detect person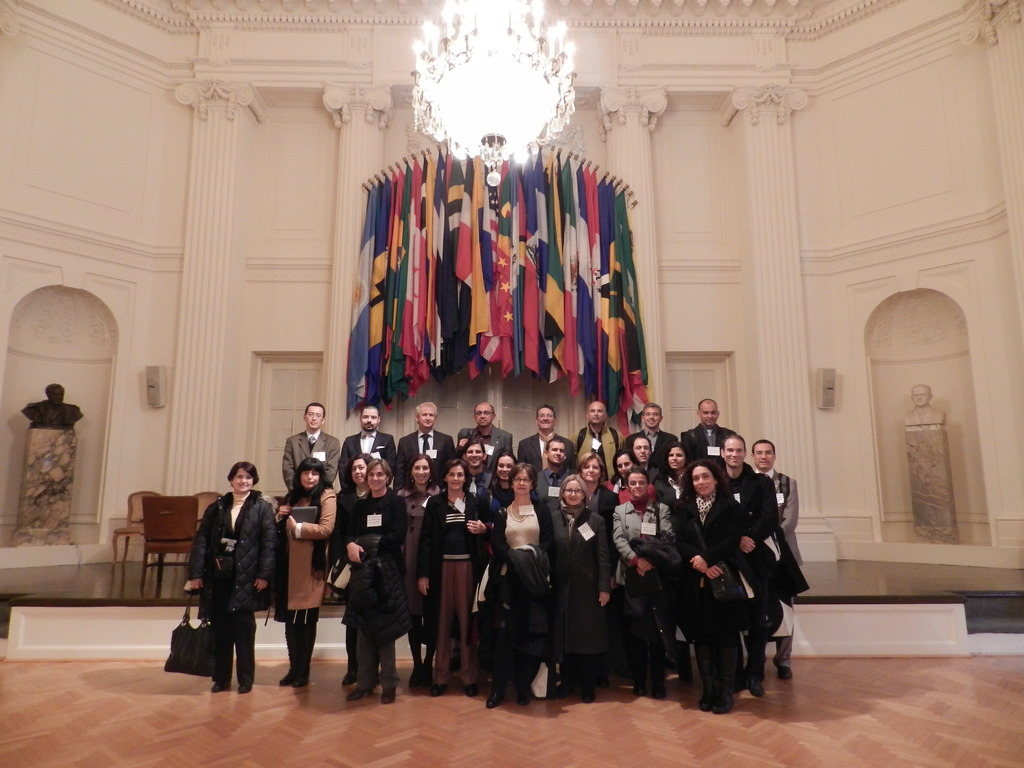
{"x1": 612, "y1": 465, "x2": 675, "y2": 698}
